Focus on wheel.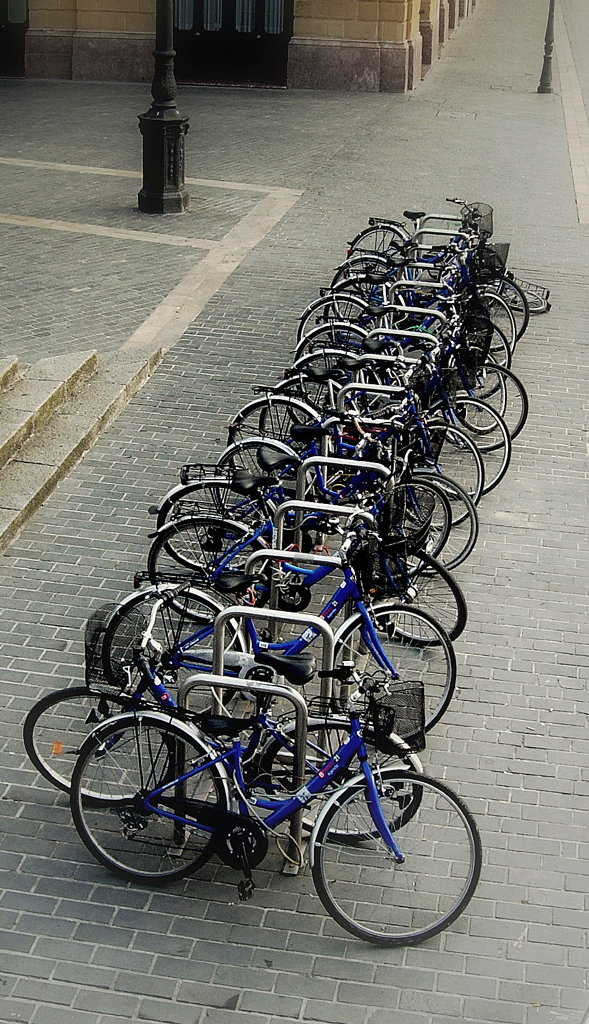
Focused at bbox(334, 603, 469, 757).
